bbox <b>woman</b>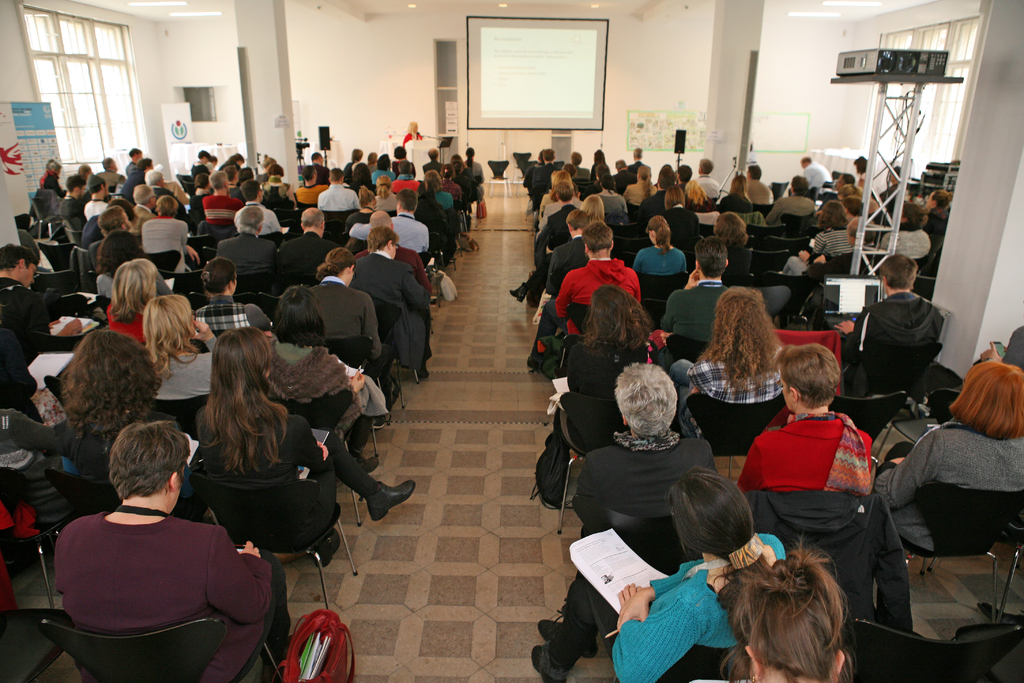
box(717, 174, 754, 215)
